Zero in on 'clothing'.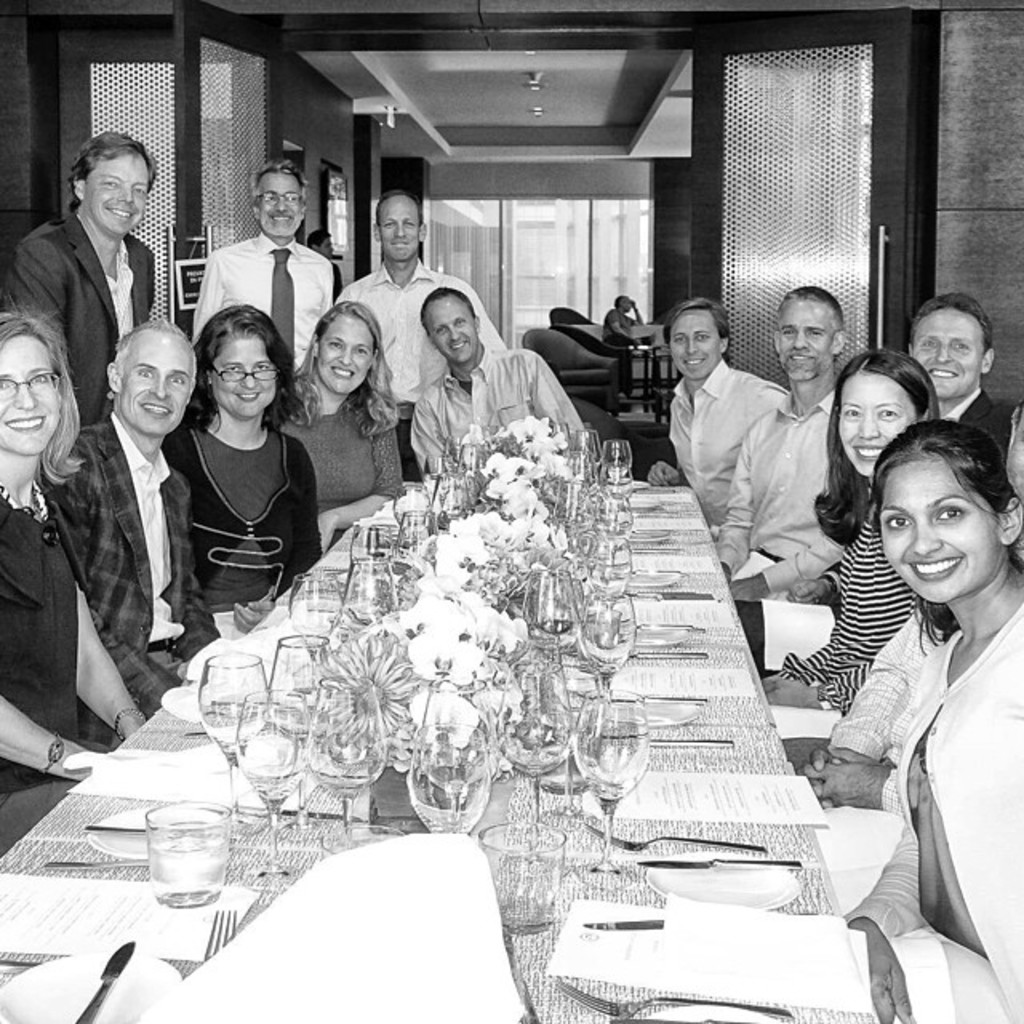
Zeroed in: [712,400,838,610].
